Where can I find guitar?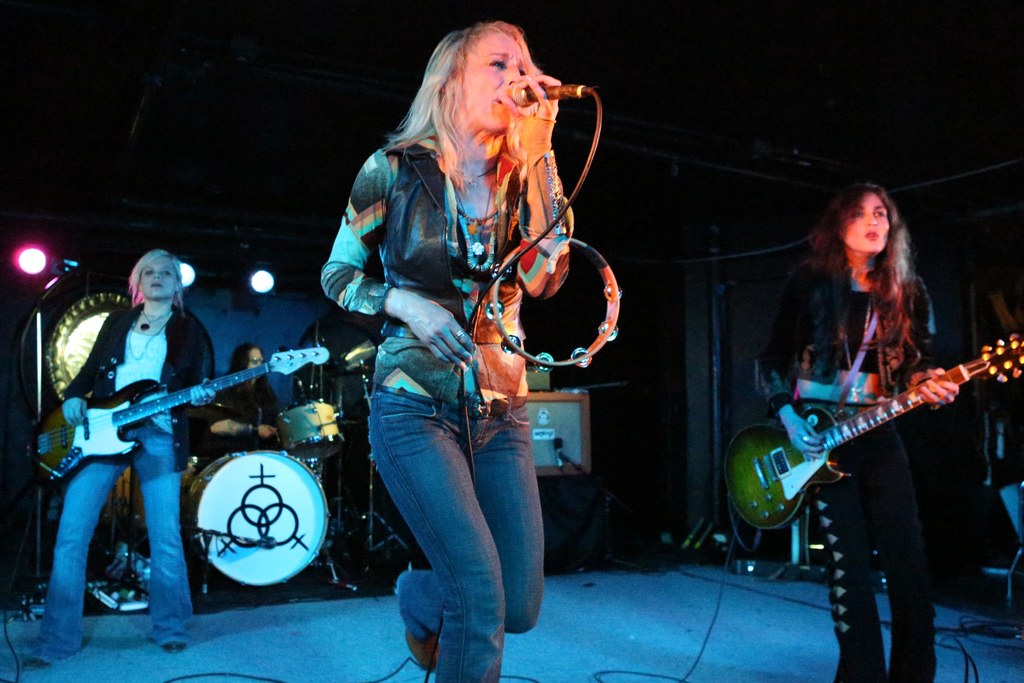
You can find it at {"x1": 729, "y1": 329, "x2": 1023, "y2": 529}.
